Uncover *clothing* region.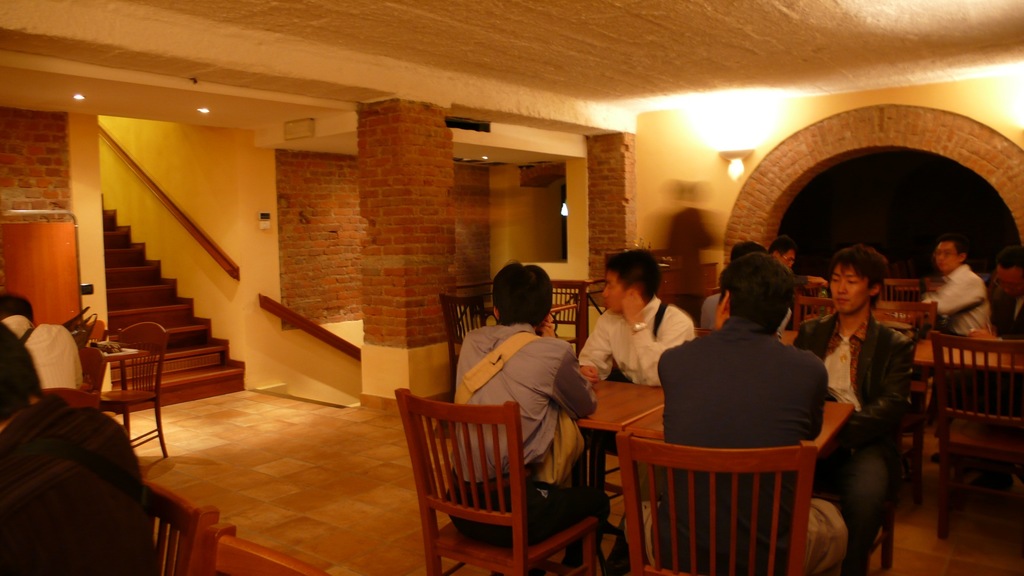
Uncovered: [803, 317, 910, 575].
